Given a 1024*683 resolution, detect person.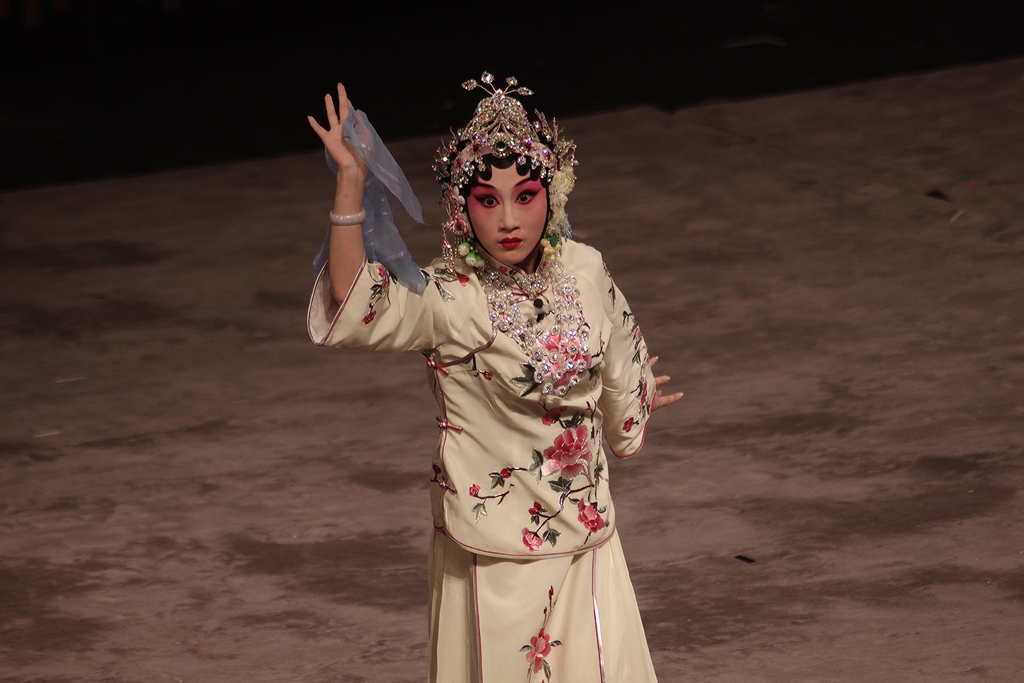
[left=307, top=54, right=687, bottom=682].
